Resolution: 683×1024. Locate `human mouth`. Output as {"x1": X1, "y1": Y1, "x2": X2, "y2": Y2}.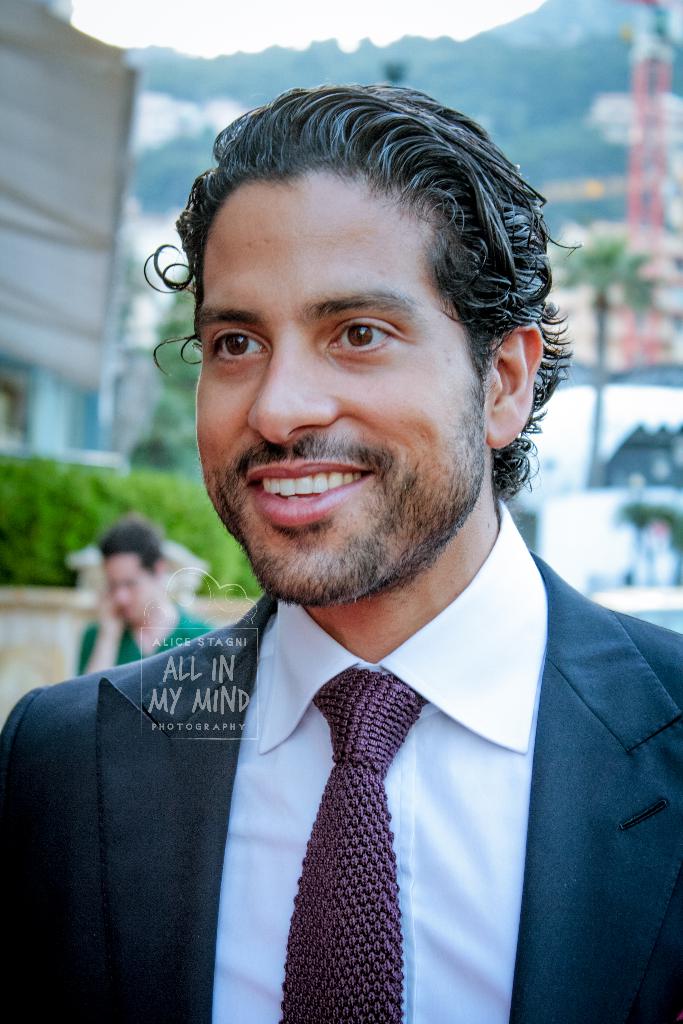
{"x1": 237, "y1": 458, "x2": 406, "y2": 520}.
